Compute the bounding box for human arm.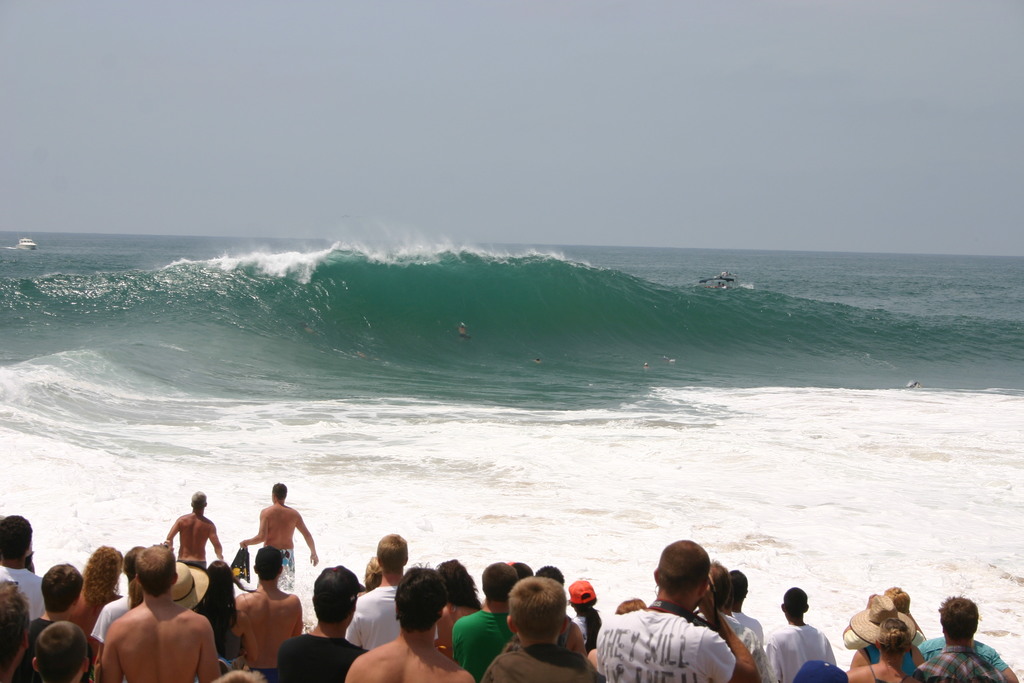
696 575 762 682.
